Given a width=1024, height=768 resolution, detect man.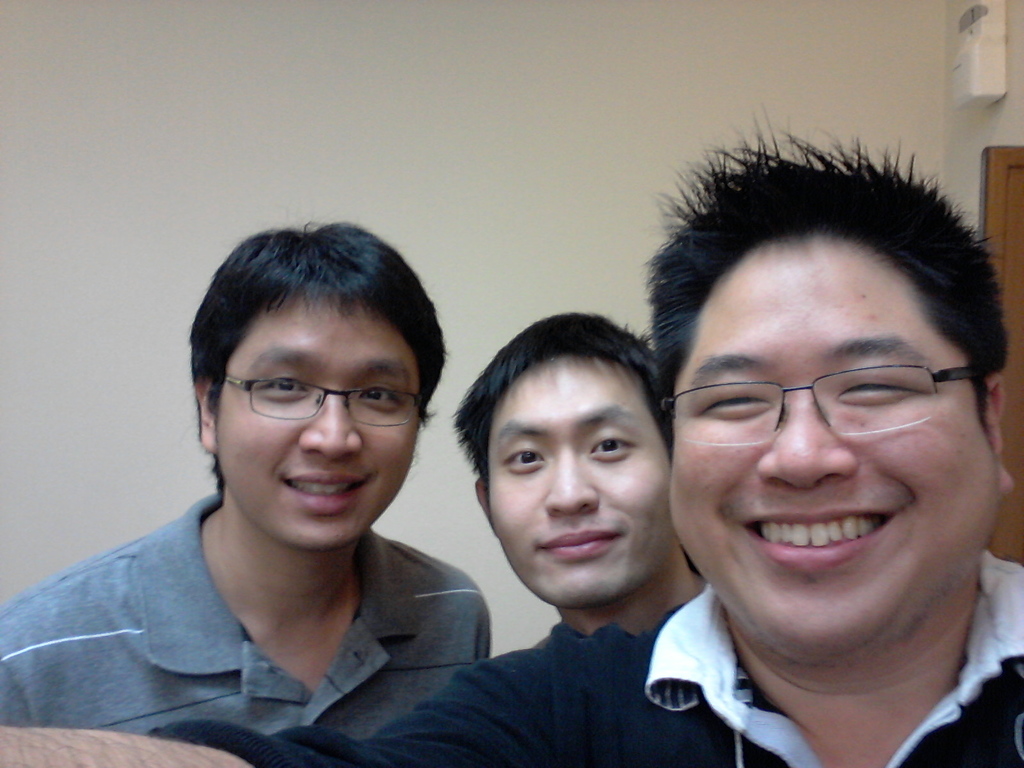
[0,223,495,748].
